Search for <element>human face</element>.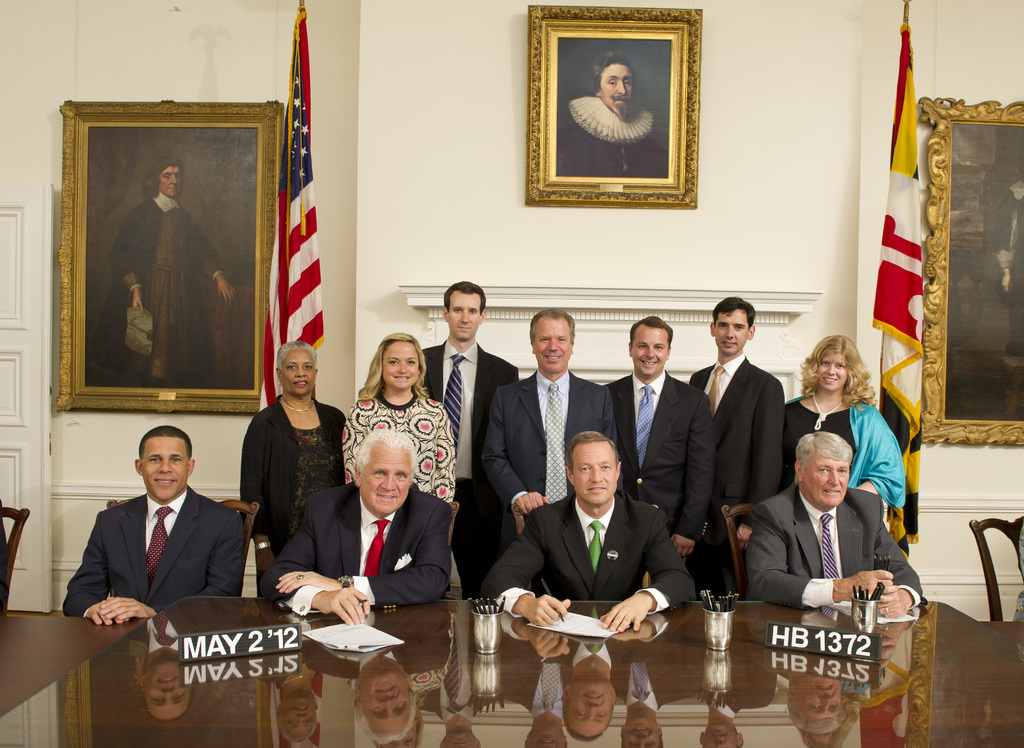
Found at bbox=[632, 324, 668, 376].
